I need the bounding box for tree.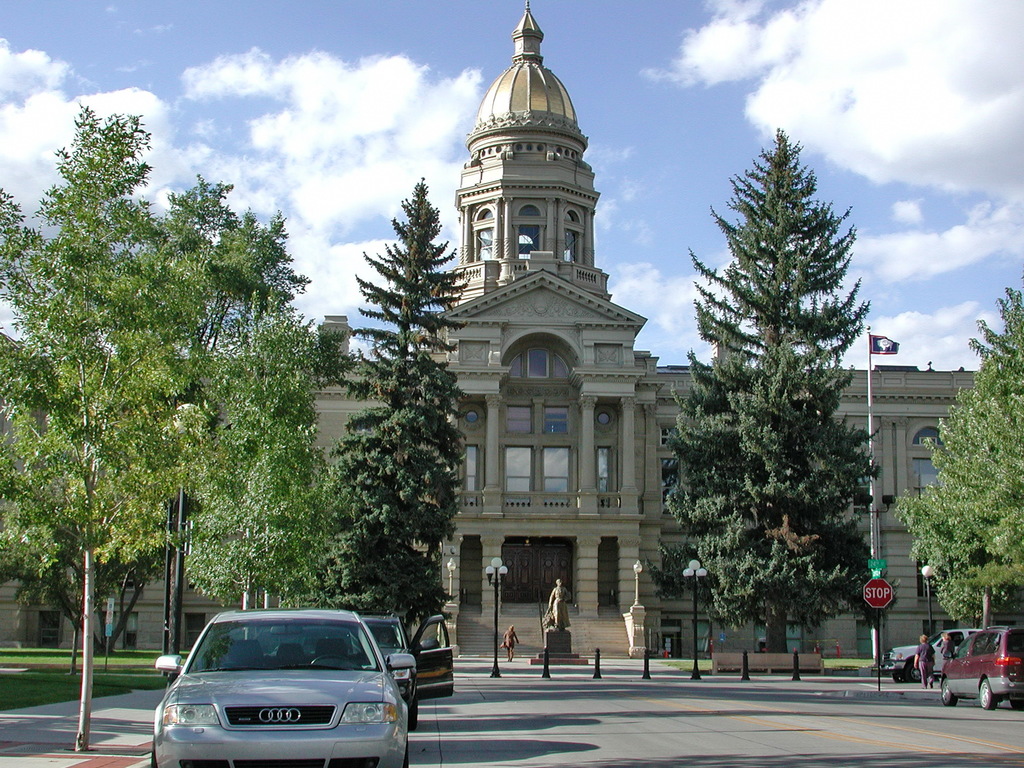
Here it is: (169, 314, 335, 628).
